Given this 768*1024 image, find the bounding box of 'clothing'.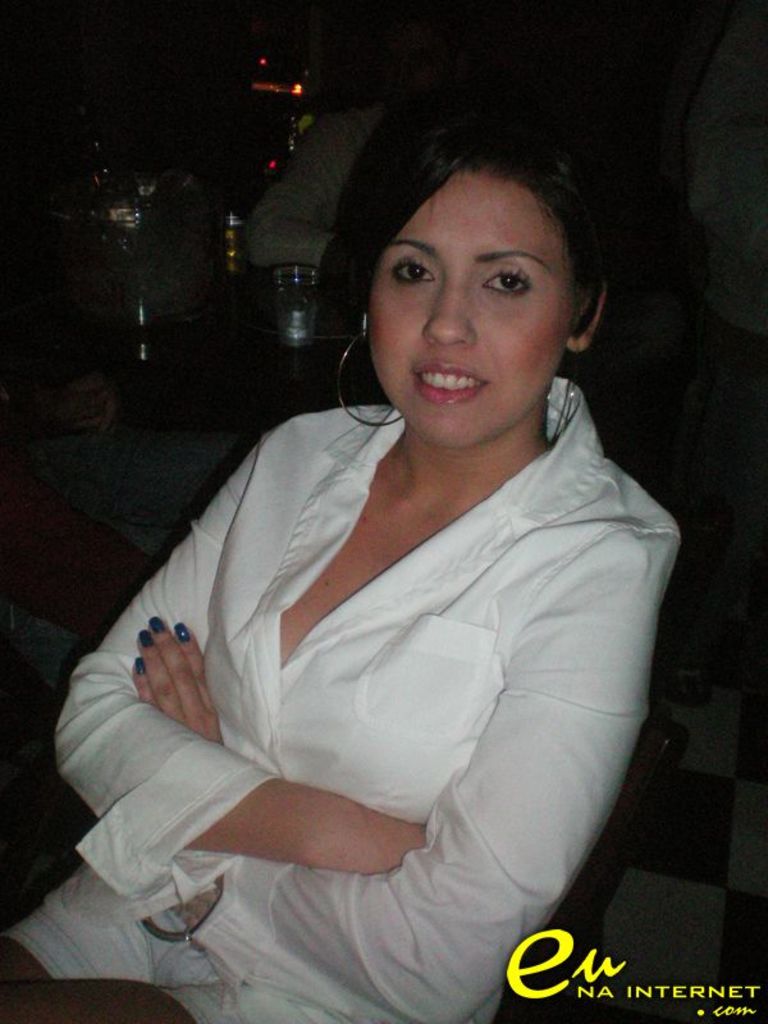
[0,379,681,1023].
